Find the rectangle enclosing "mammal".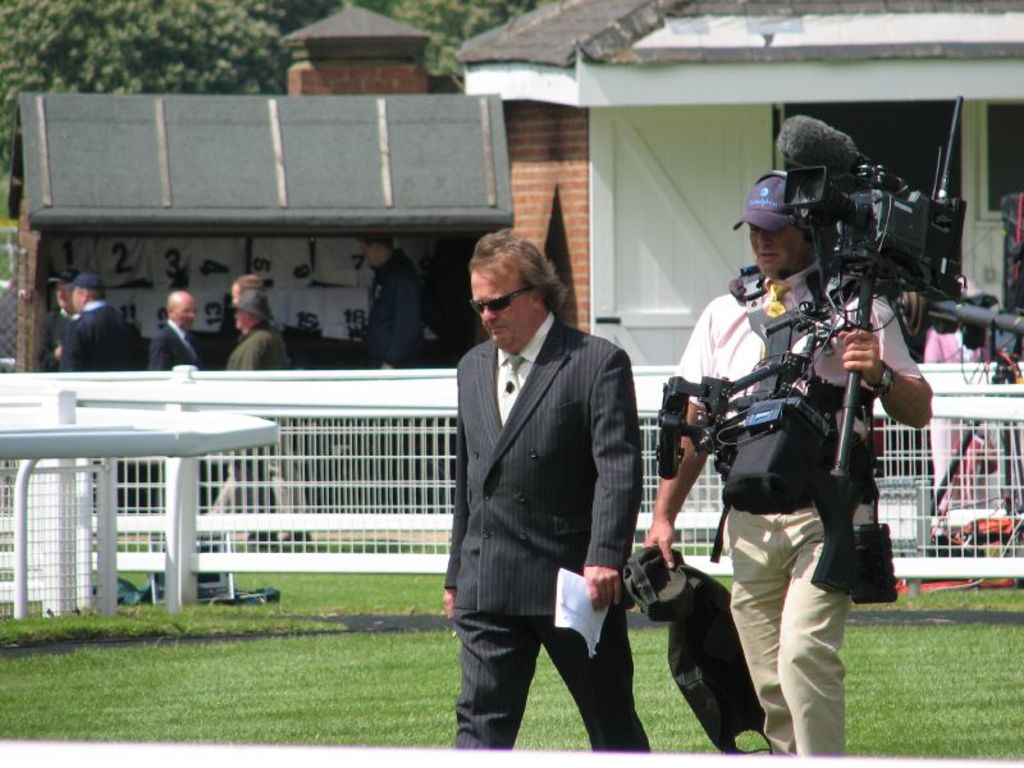
select_region(42, 266, 76, 366).
